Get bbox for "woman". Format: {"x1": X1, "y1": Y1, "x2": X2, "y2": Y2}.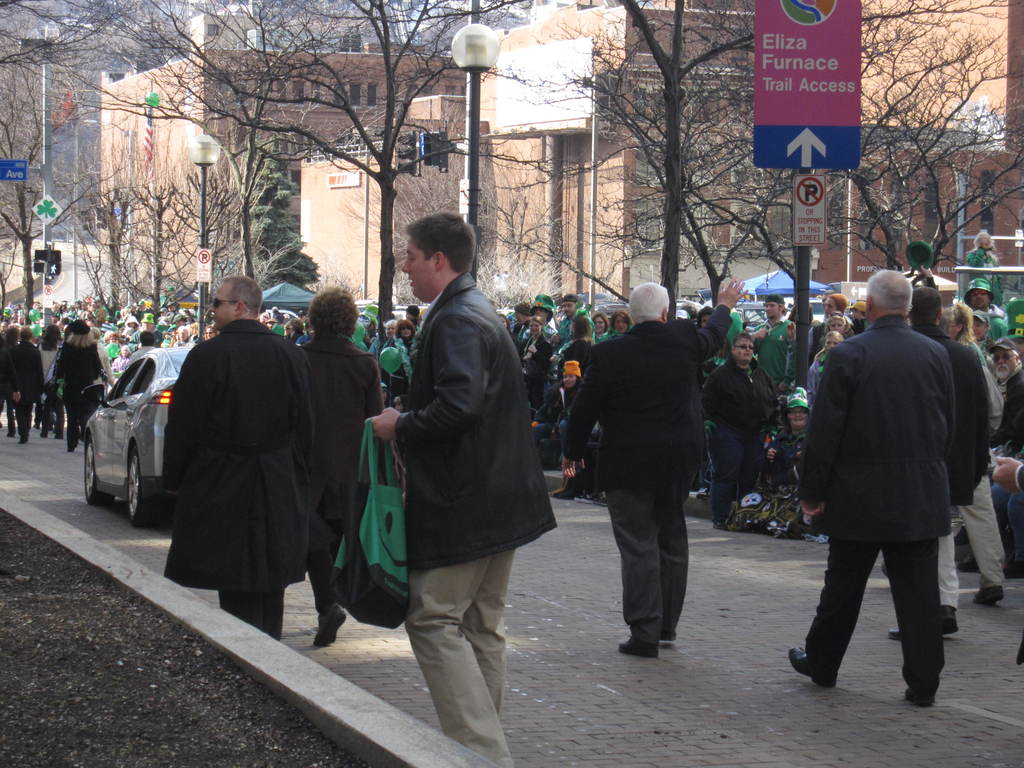
{"x1": 497, "y1": 311, "x2": 522, "y2": 353}.
